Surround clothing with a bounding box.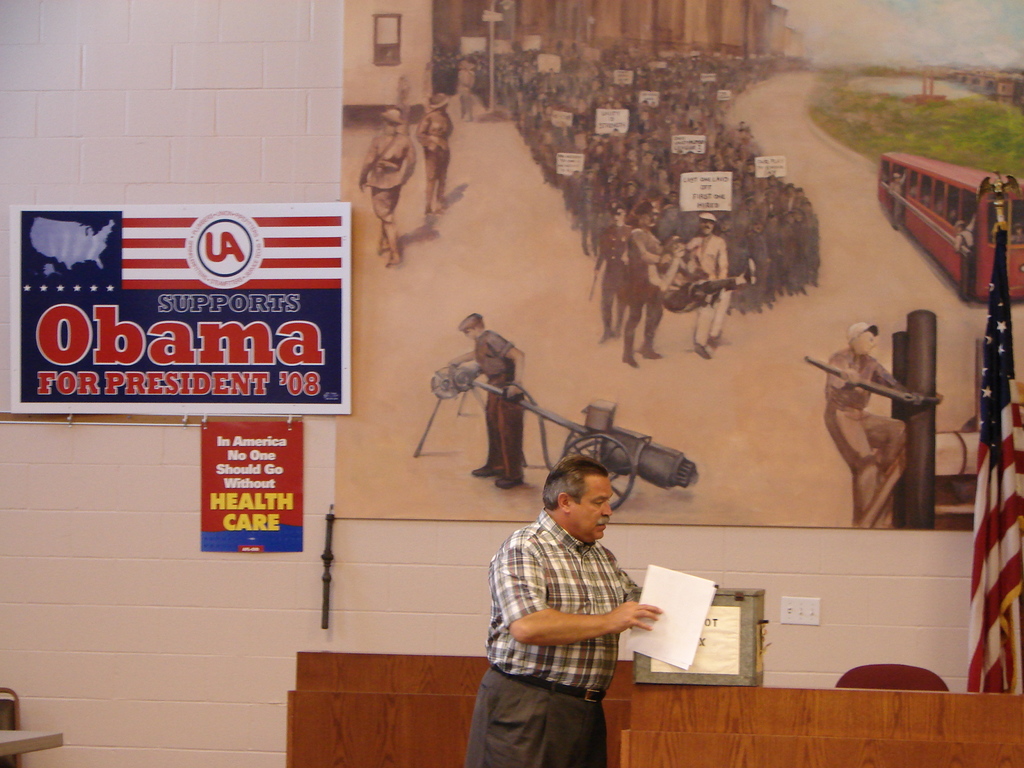
crop(822, 340, 906, 527).
